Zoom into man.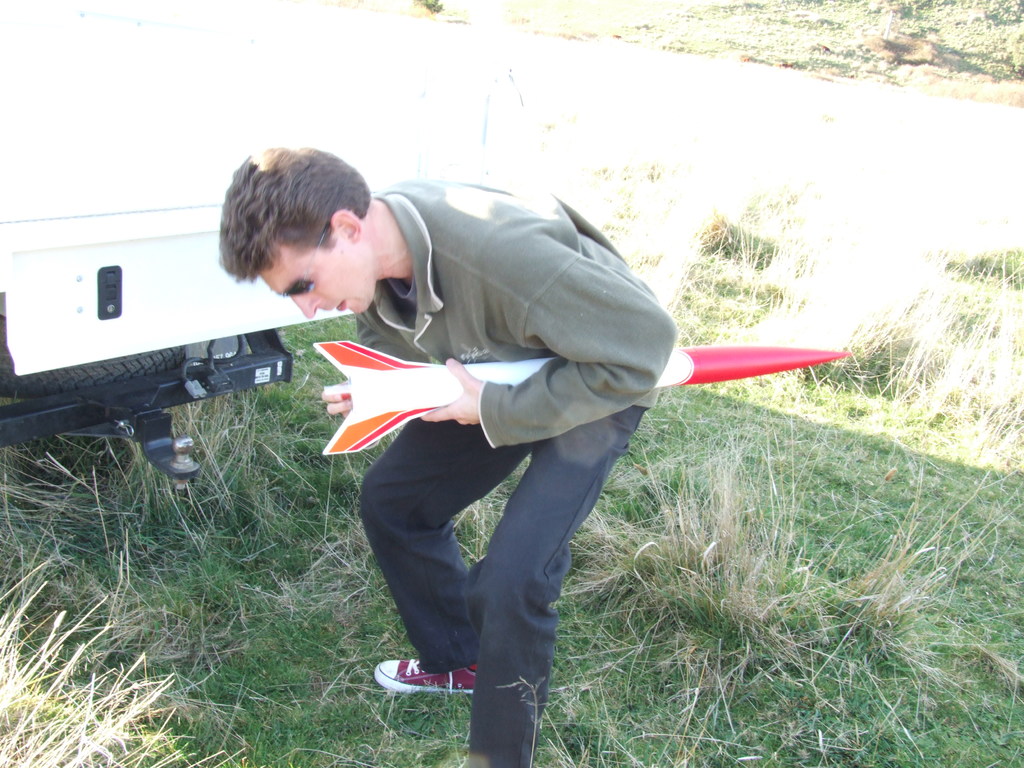
Zoom target: Rect(262, 153, 762, 723).
